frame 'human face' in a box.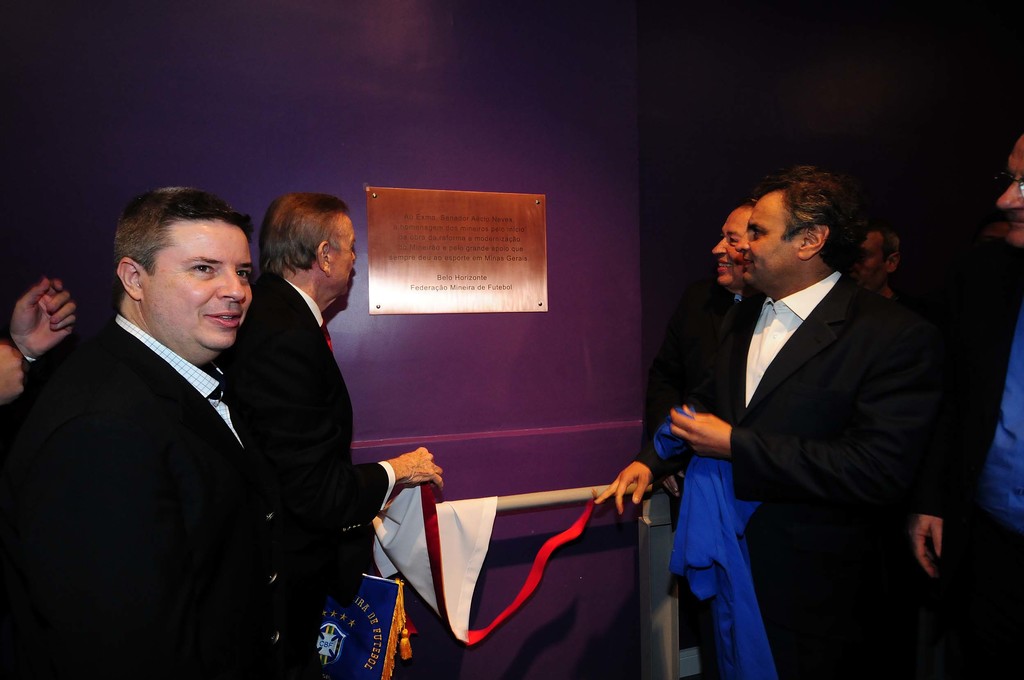
[left=717, top=207, right=746, bottom=291].
